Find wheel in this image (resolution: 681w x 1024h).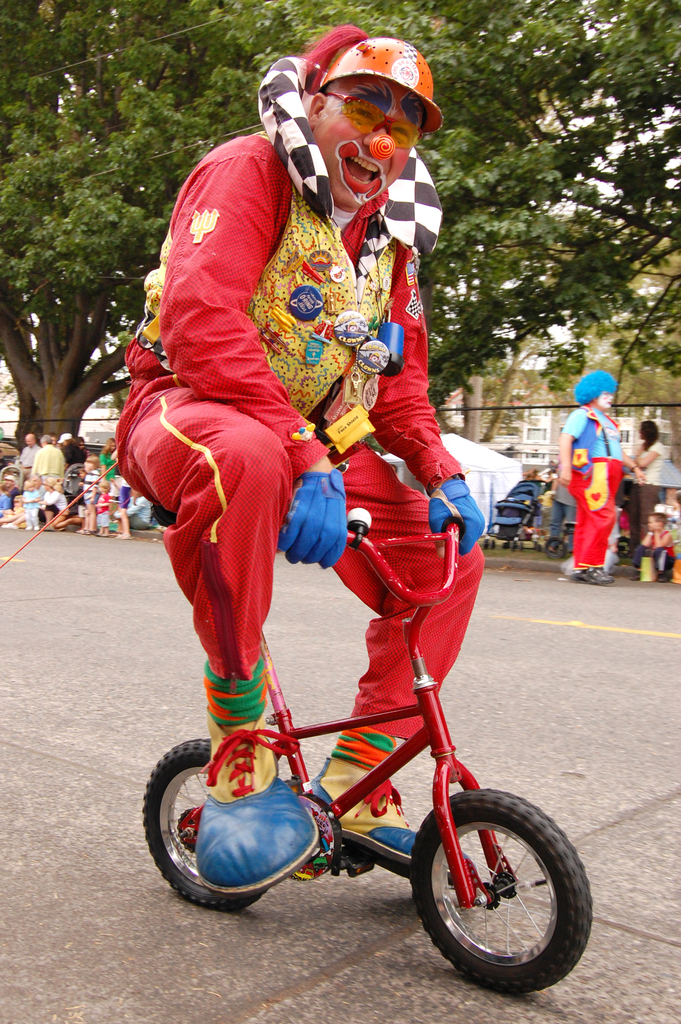
region(141, 739, 260, 909).
